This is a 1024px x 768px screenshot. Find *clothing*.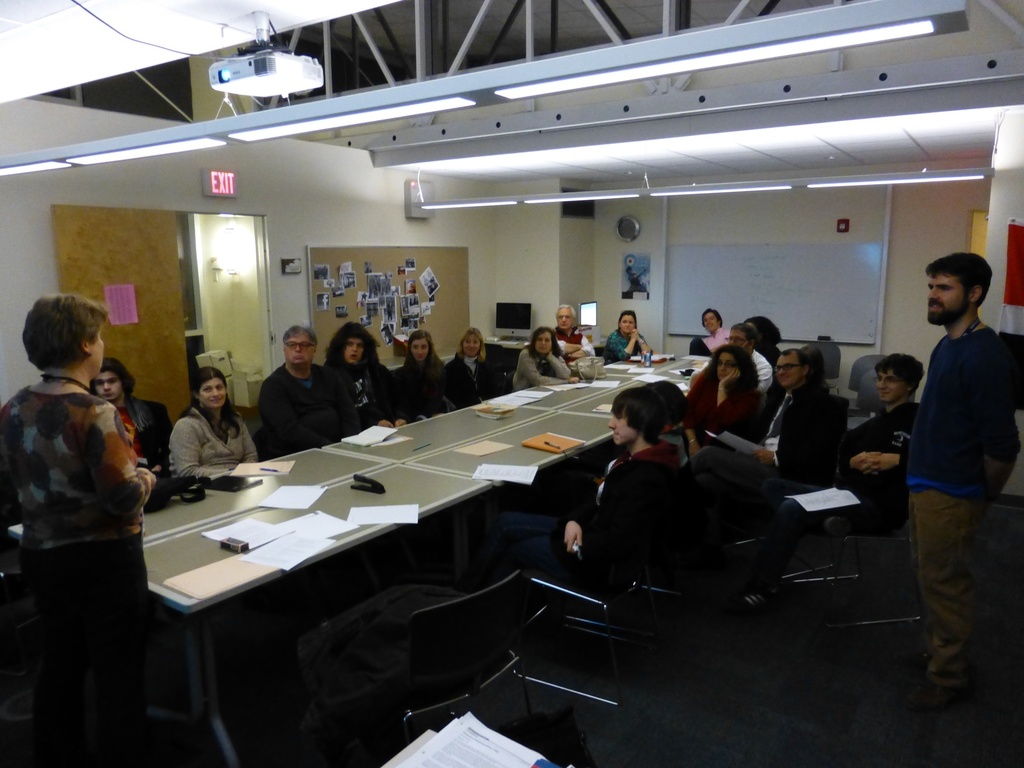
Bounding box: rect(0, 389, 152, 720).
